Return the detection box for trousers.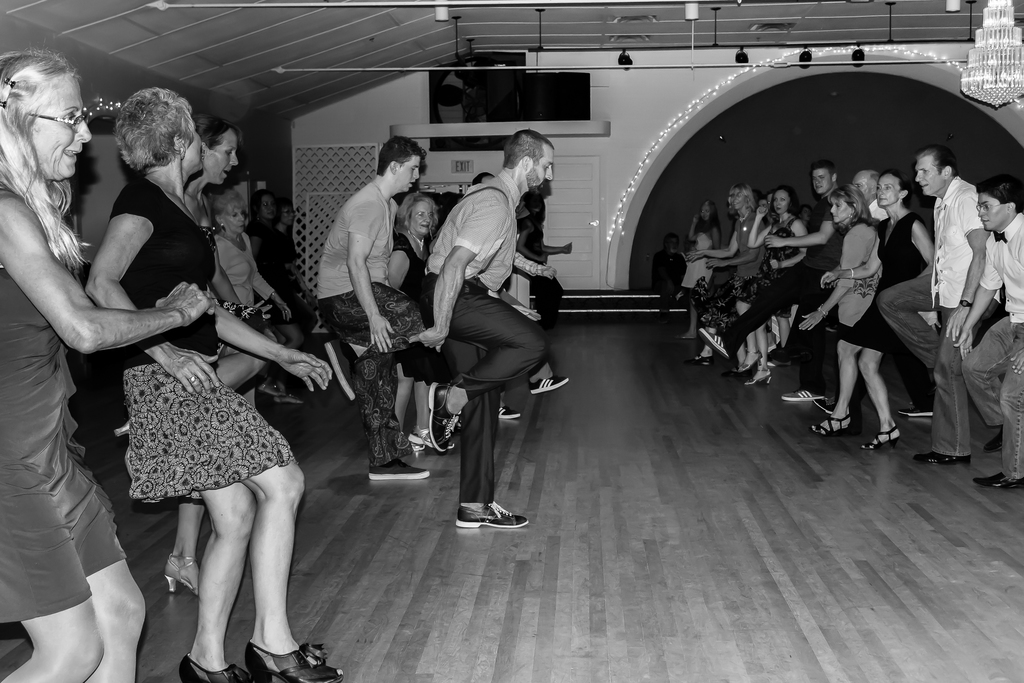
crop(324, 278, 430, 466).
